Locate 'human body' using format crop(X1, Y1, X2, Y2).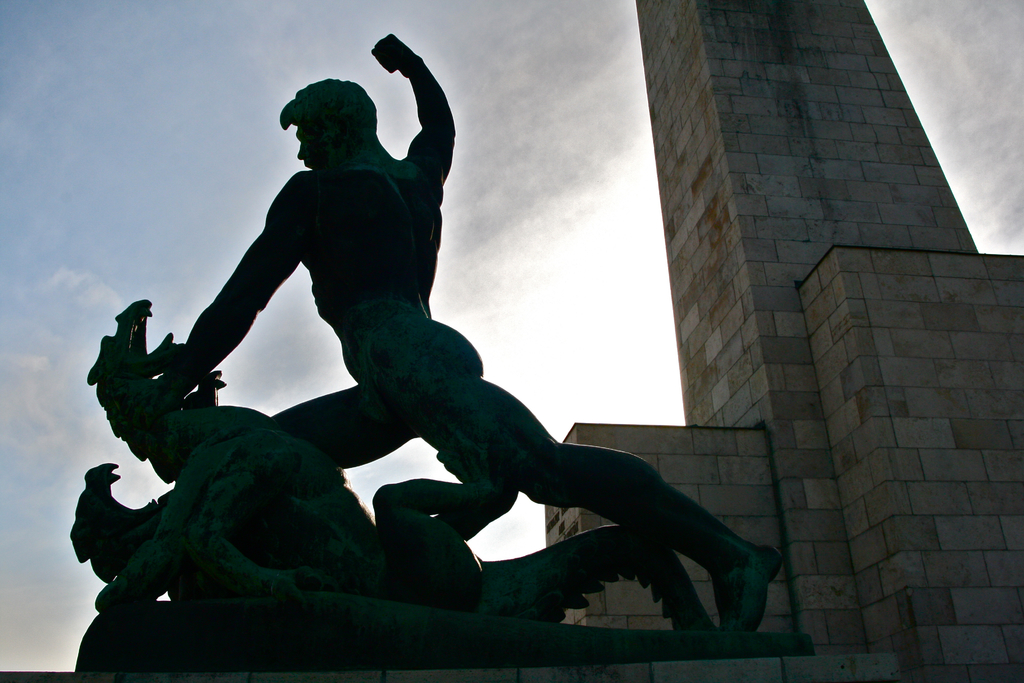
crop(111, 54, 788, 657).
